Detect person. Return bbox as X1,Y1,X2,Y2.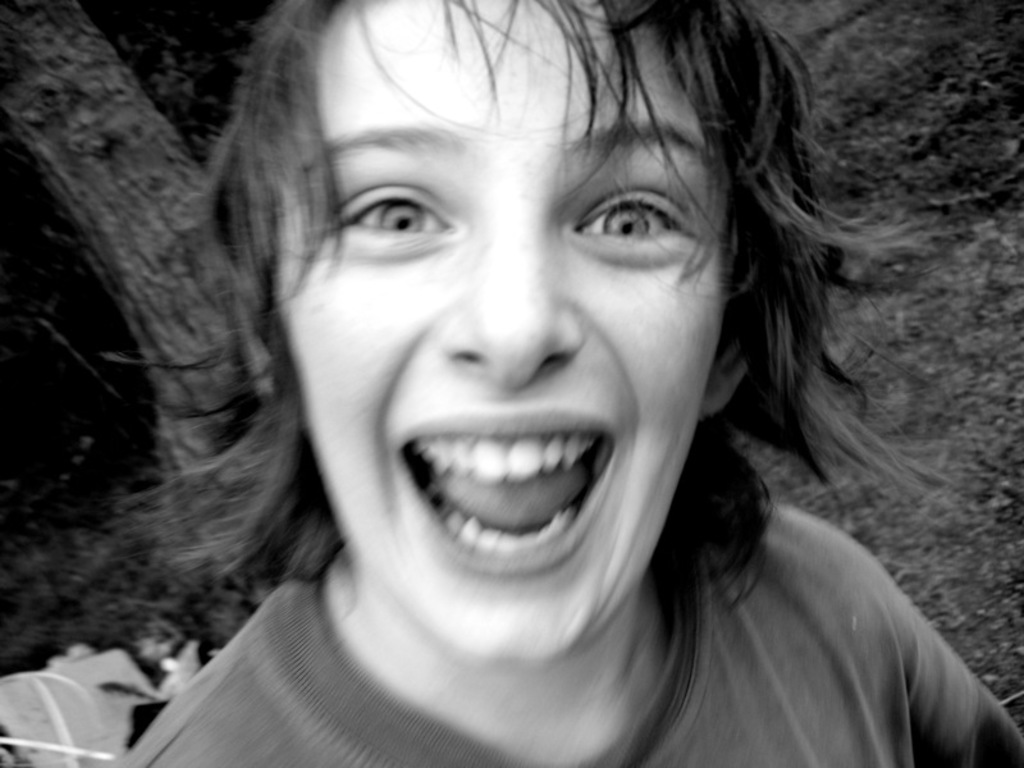
91,6,954,767.
